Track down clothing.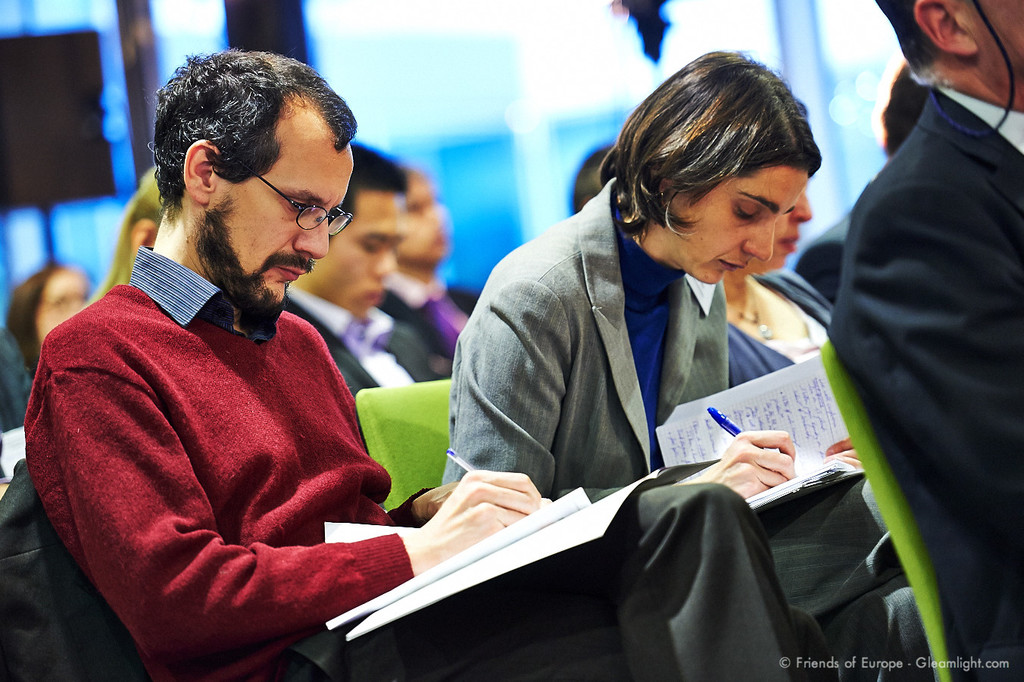
Tracked to <box>431,171,925,681</box>.
